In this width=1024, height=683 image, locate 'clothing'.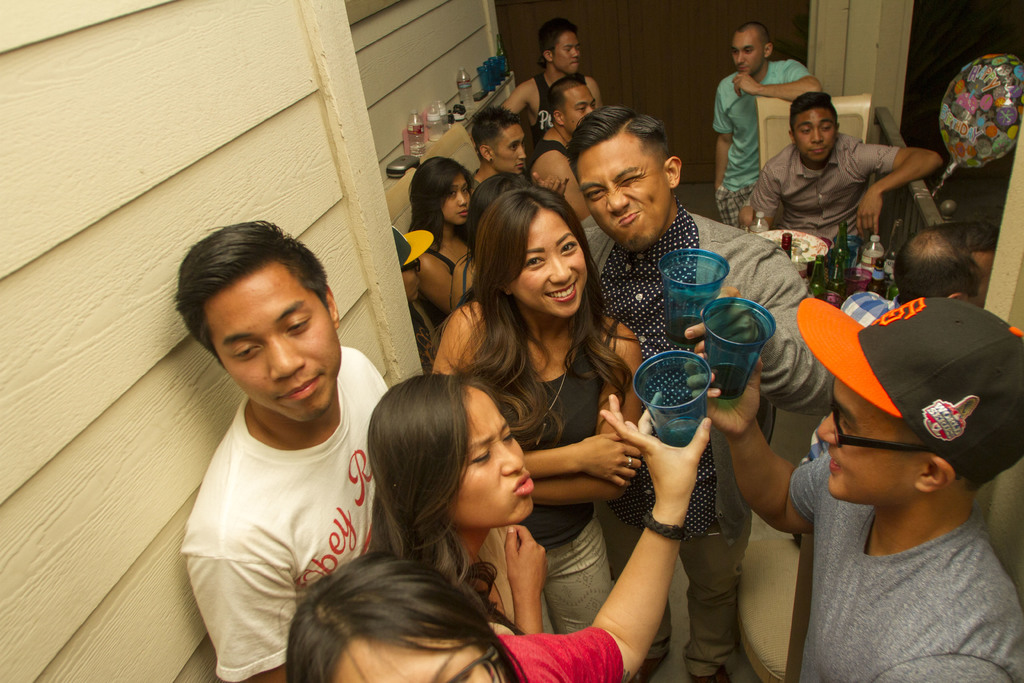
Bounding box: region(502, 347, 629, 638).
